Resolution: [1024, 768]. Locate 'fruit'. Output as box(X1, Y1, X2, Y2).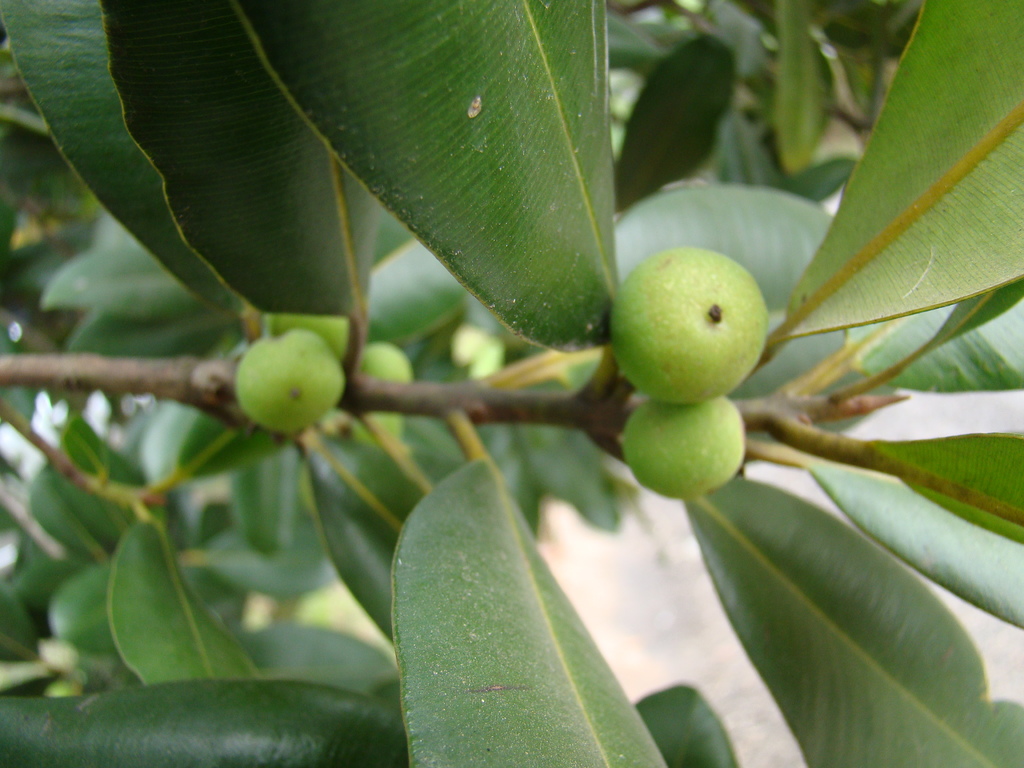
box(330, 345, 412, 426).
